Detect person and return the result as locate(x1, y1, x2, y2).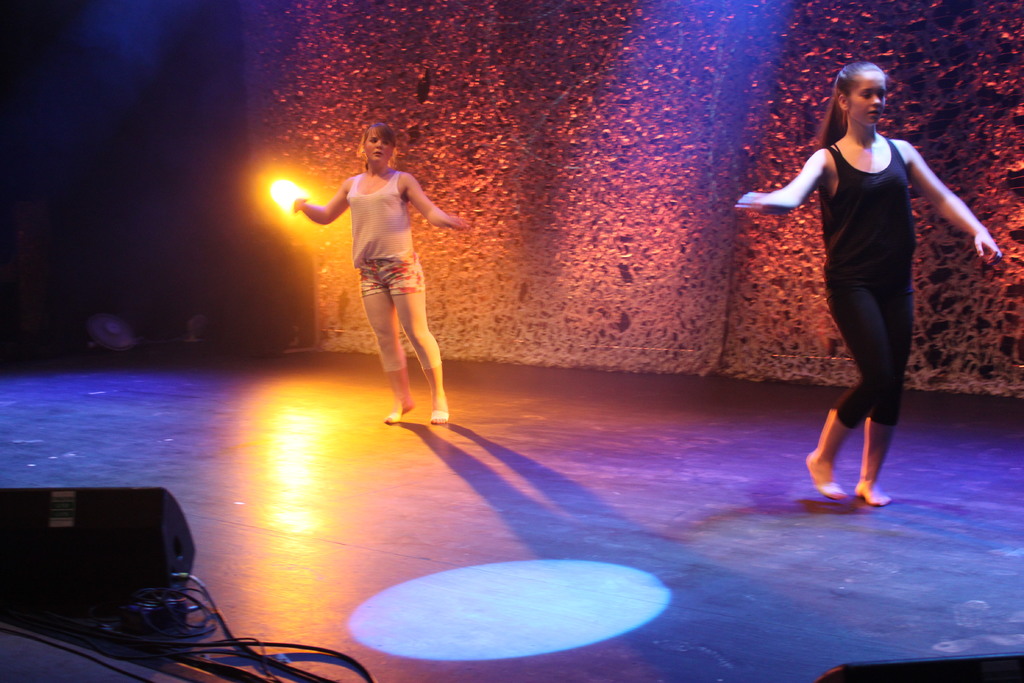
locate(295, 116, 461, 449).
